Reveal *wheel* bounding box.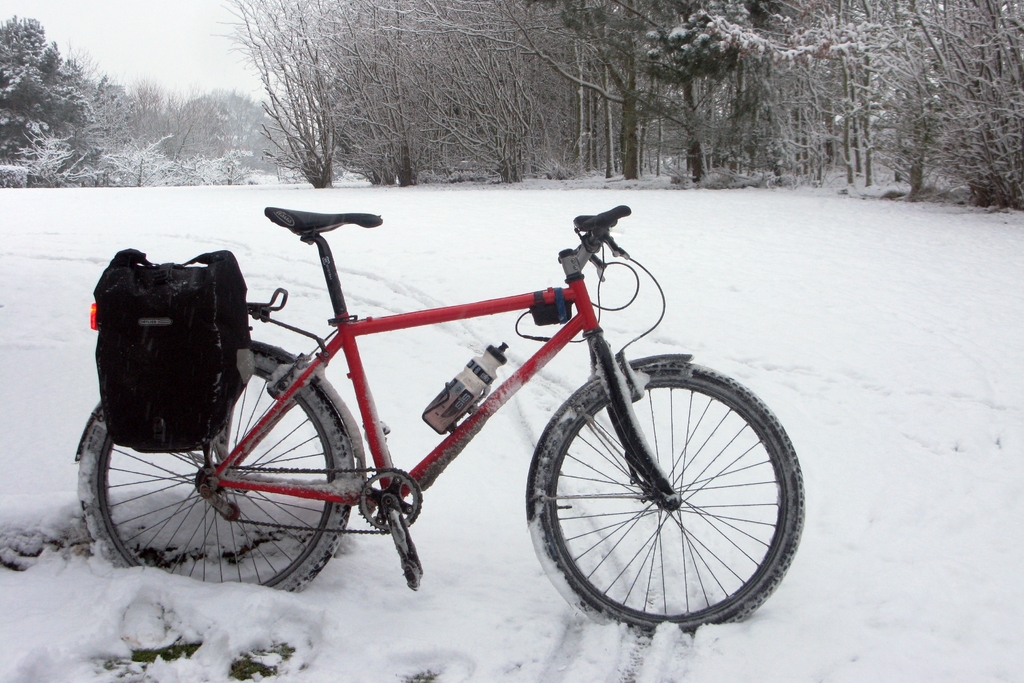
Revealed: pyautogui.locateOnScreen(524, 365, 796, 635).
